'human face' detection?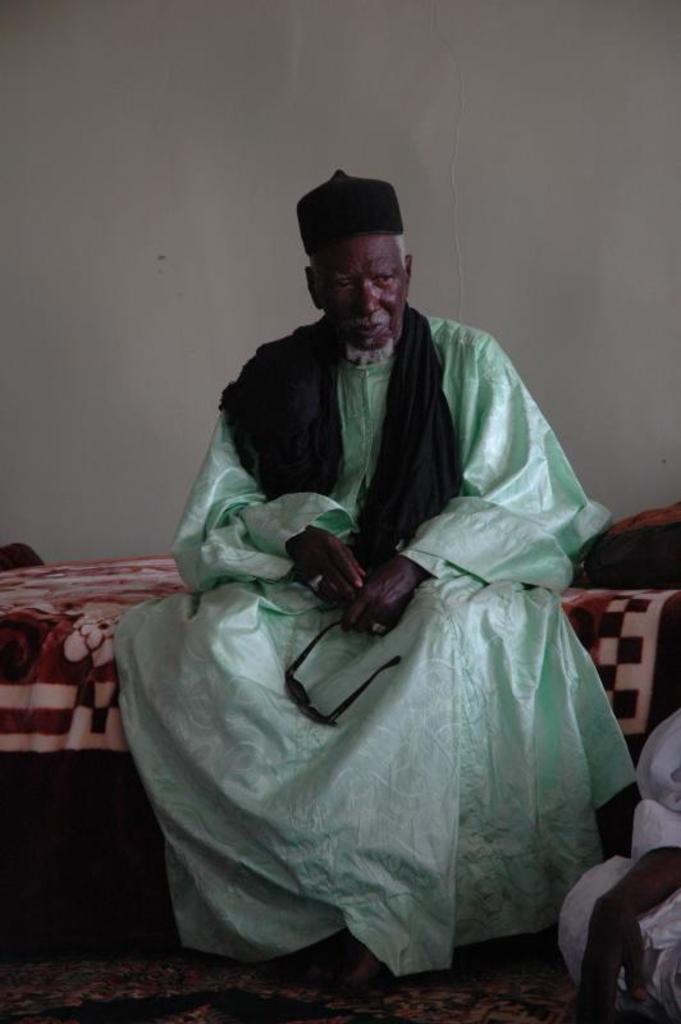
left=315, top=238, right=413, bottom=349
